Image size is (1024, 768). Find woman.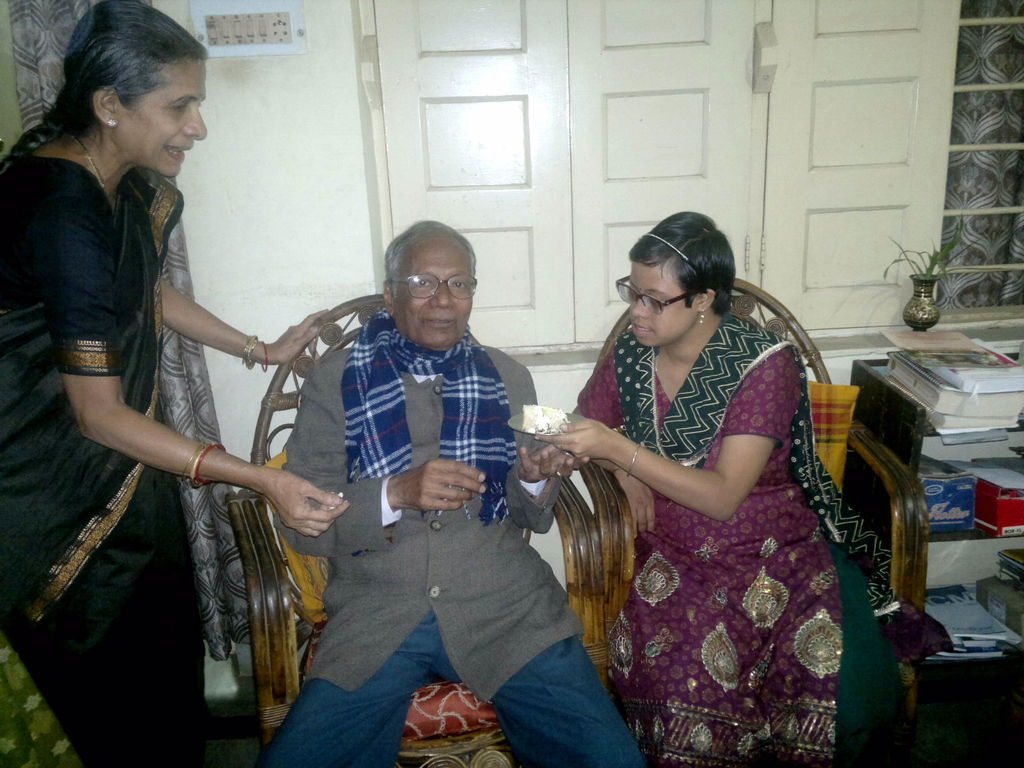
0:0:353:767.
